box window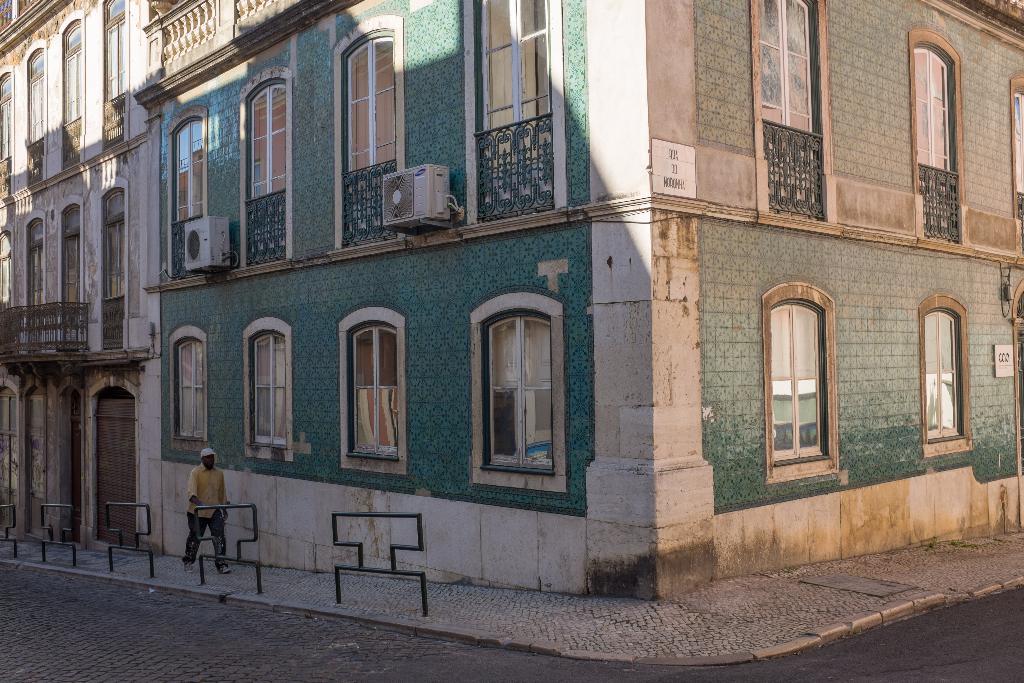
locate(751, 0, 840, 226)
